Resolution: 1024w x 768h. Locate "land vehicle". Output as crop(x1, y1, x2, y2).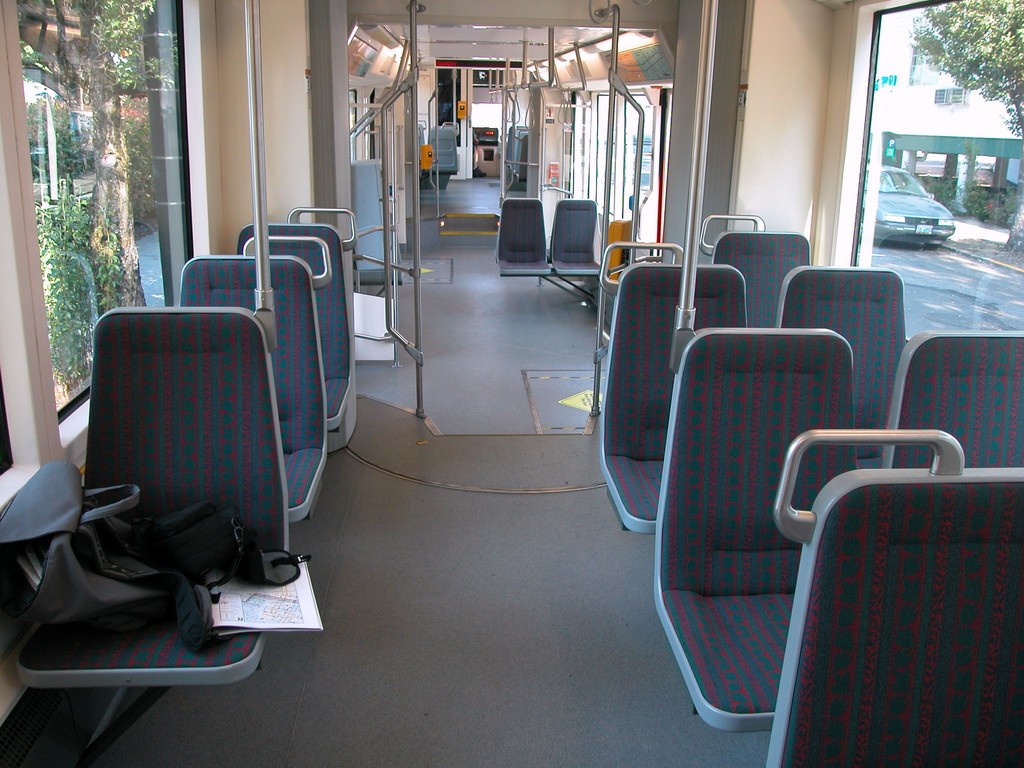
crop(879, 159, 986, 242).
